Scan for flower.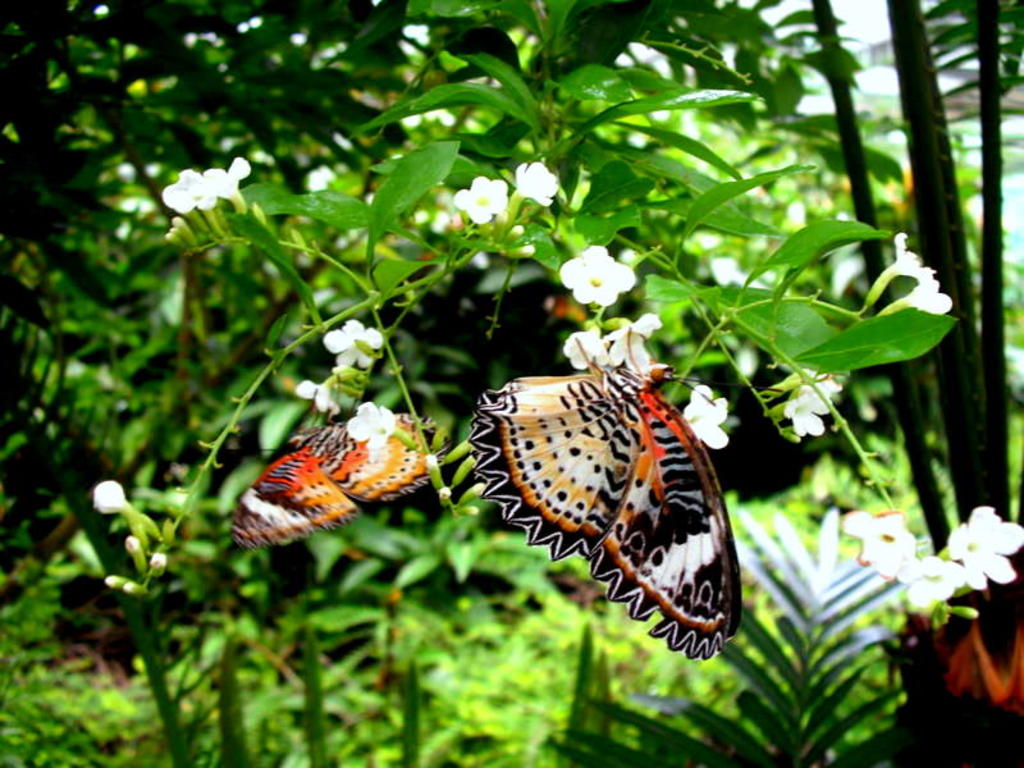
Scan result: [786,367,841,399].
